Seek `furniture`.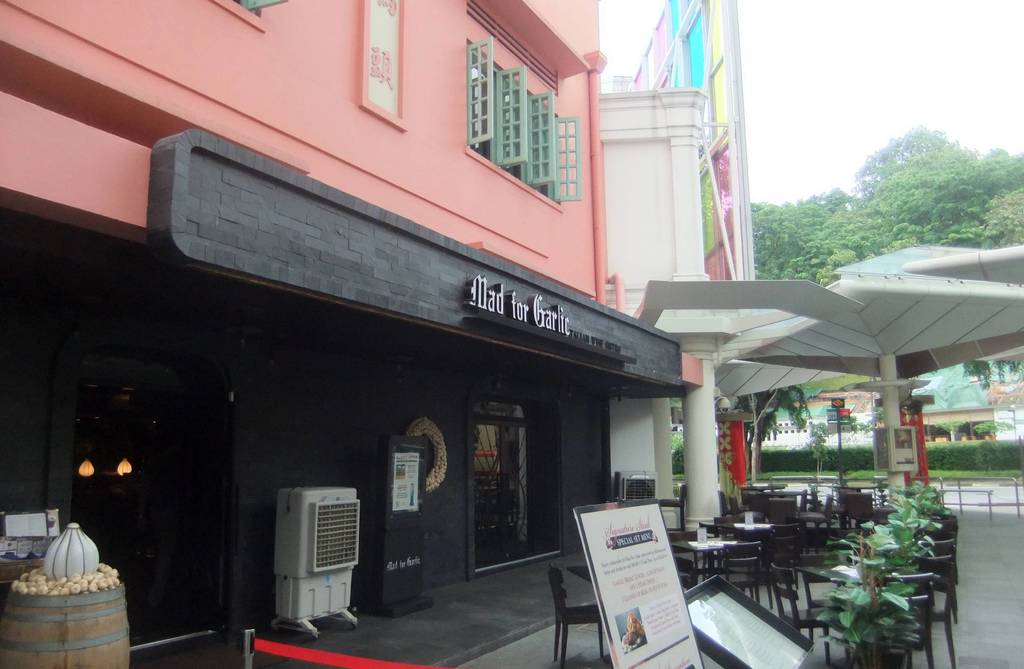
726, 488, 744, 518.
